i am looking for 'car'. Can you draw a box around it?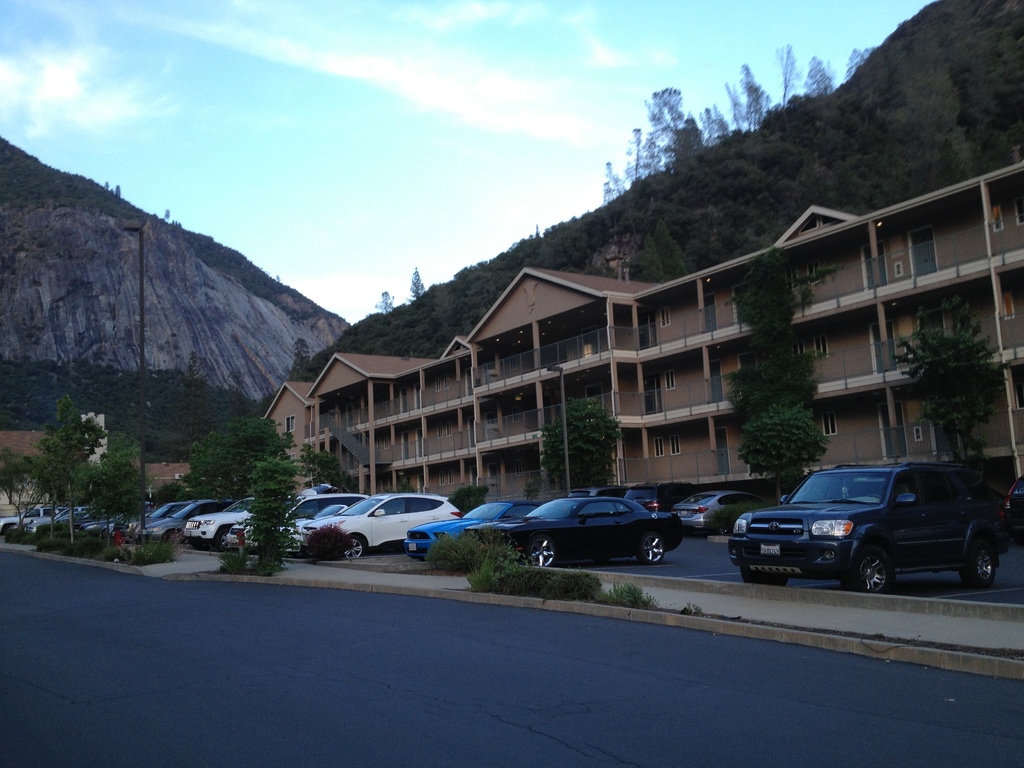
Sure, the bounding box is 402 500 550 563.
